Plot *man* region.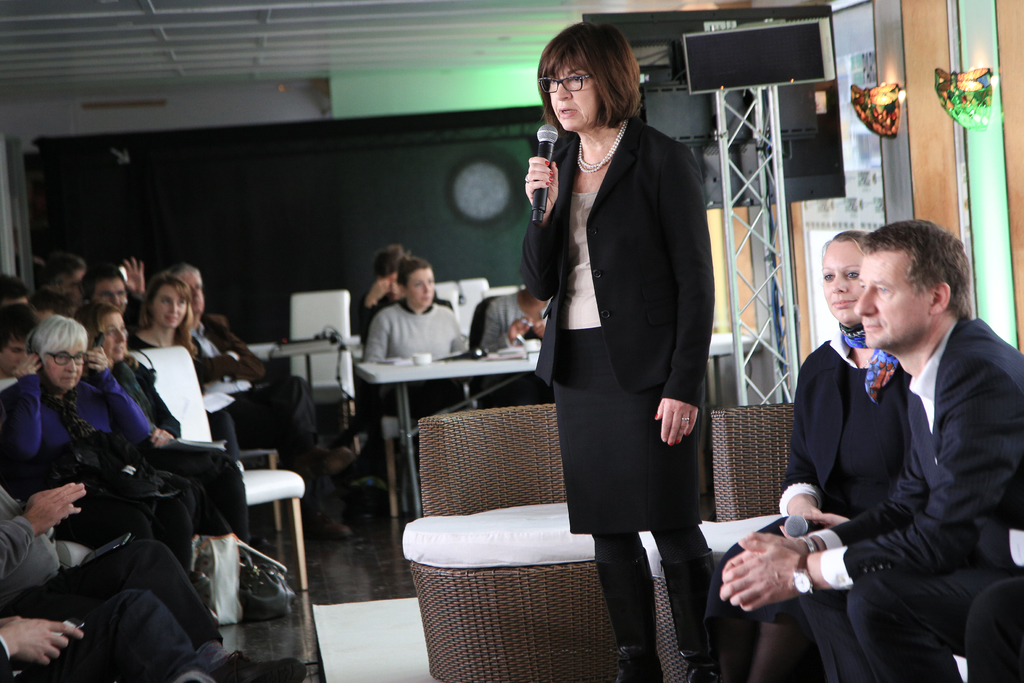
Plotted at 84/268/136/328.
